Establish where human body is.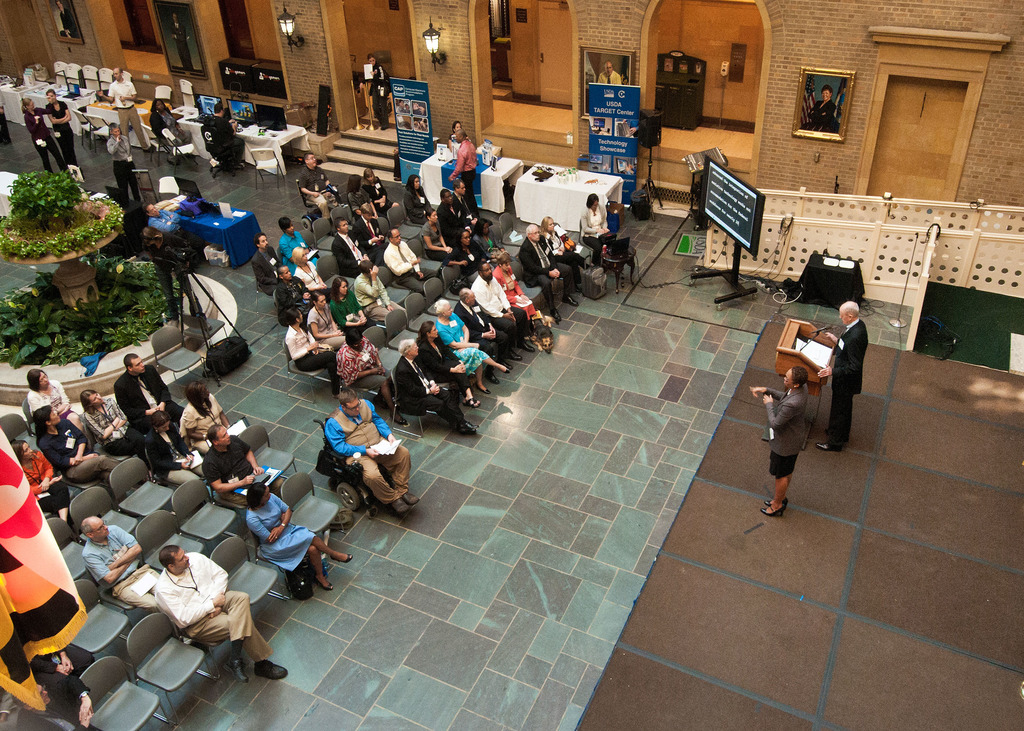
Established at 31, 404, 118, 481.
